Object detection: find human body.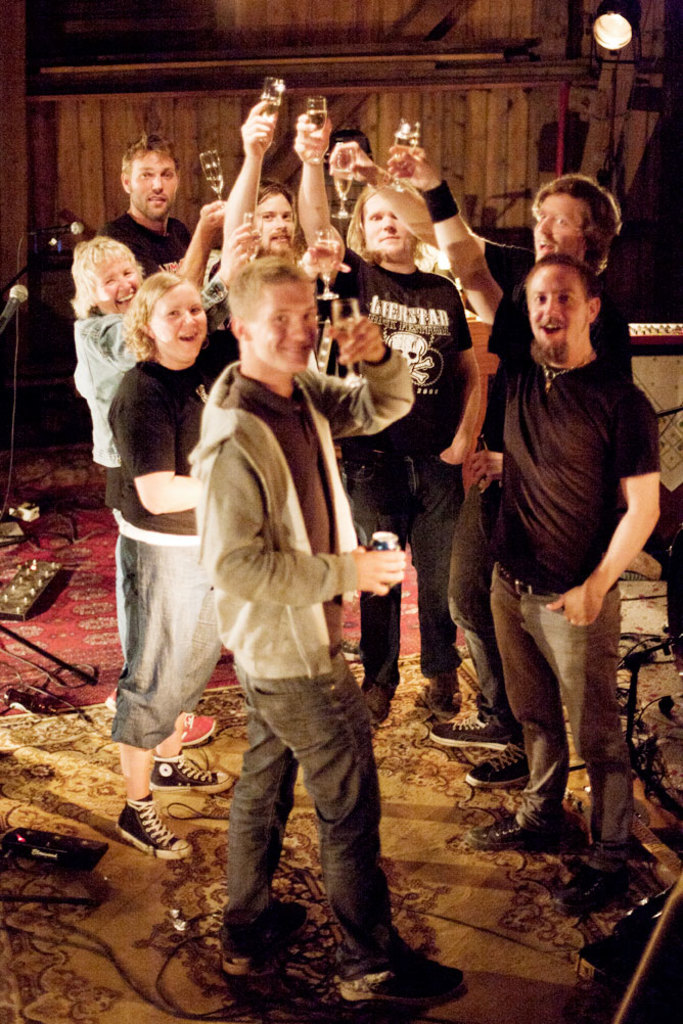
detection(331, 129, 635, 358).
